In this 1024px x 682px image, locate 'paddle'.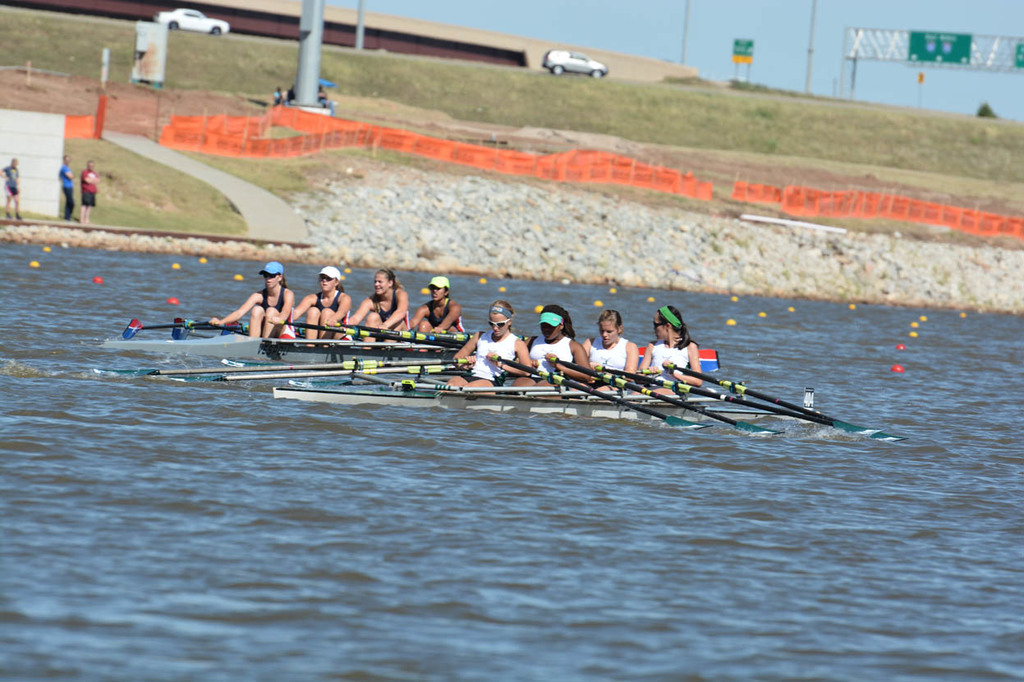
Bounding box: x1=439, y1=332, x2=536, y2=350.
